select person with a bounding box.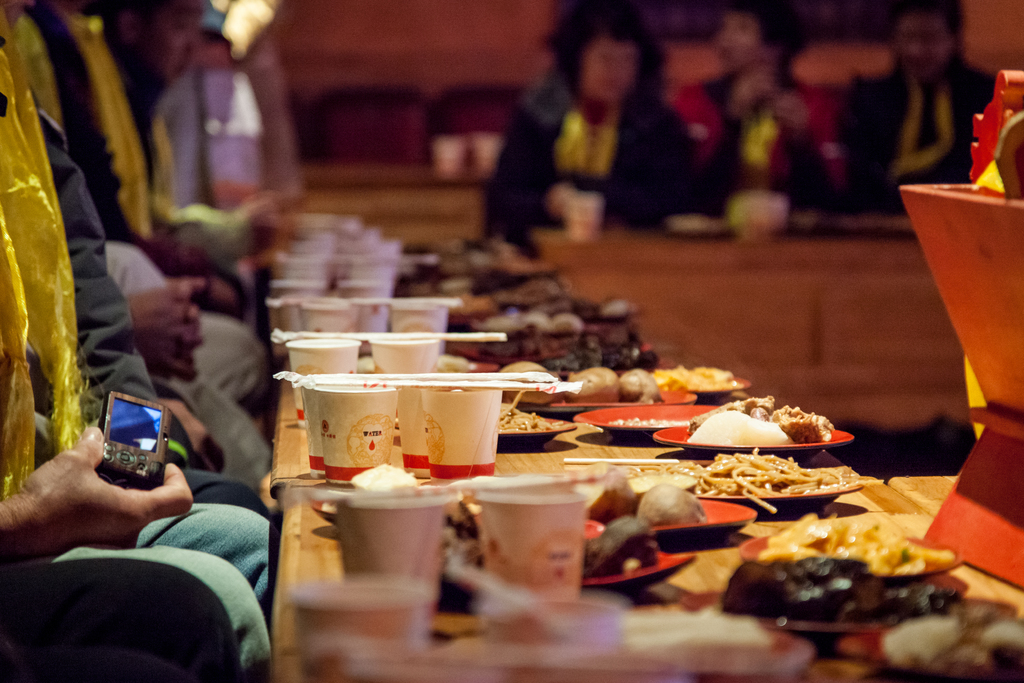
[152, 0, 274, 214].
